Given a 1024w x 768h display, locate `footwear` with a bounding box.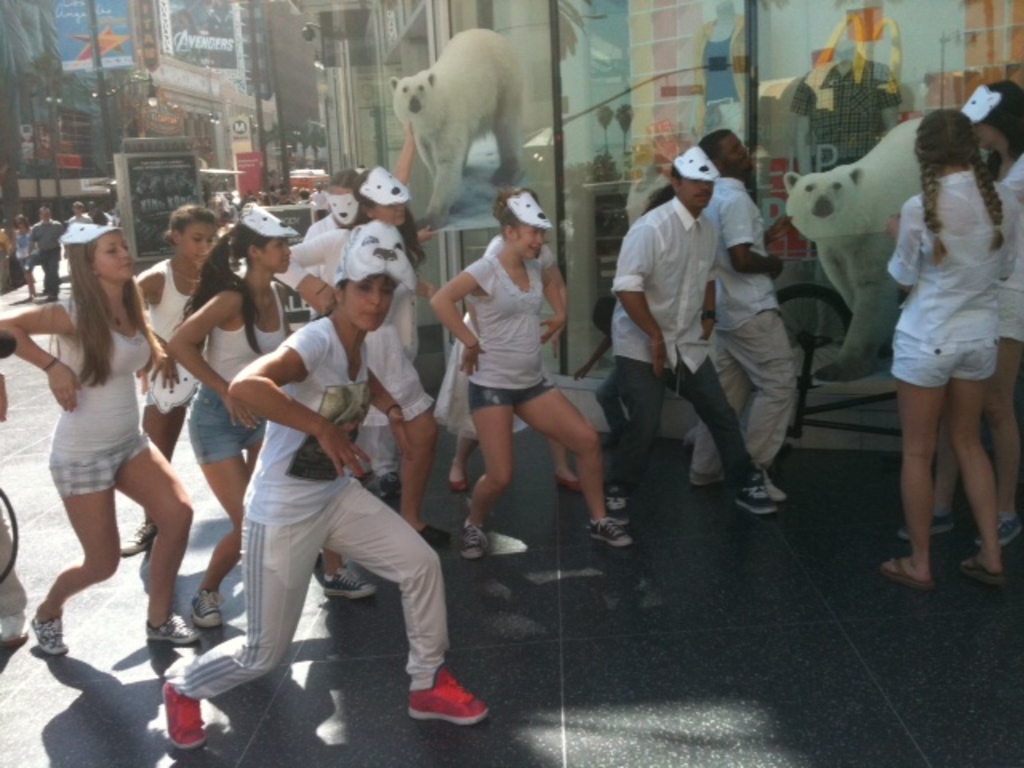
Located: box(166, 680, 208, 750).
